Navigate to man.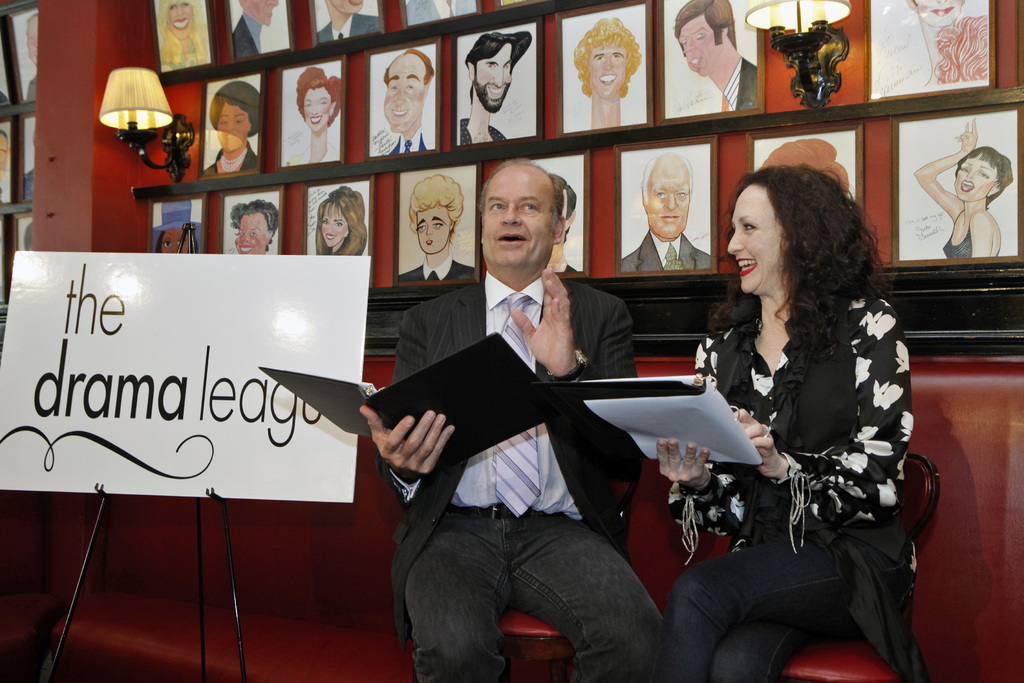
Navigation target: (x1=622, y1=149, x2=711, y2=274).
